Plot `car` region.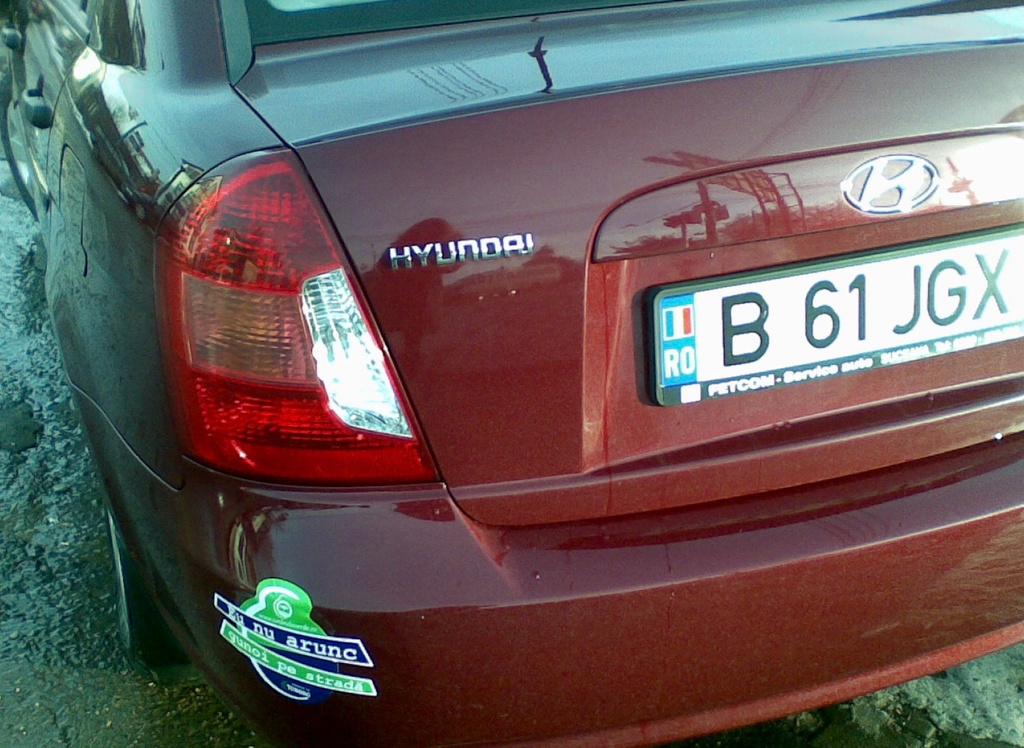
Plotted at <bbox>28, 54, 994, 747</bbox>.
